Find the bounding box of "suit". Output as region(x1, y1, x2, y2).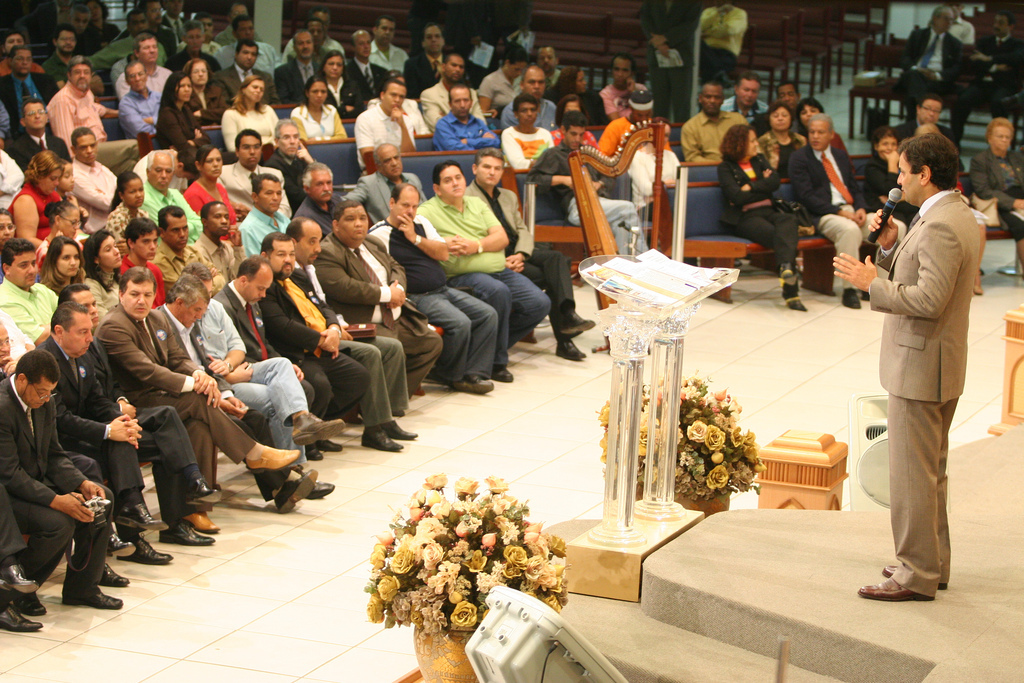
region(901, 29, 966, 145).
